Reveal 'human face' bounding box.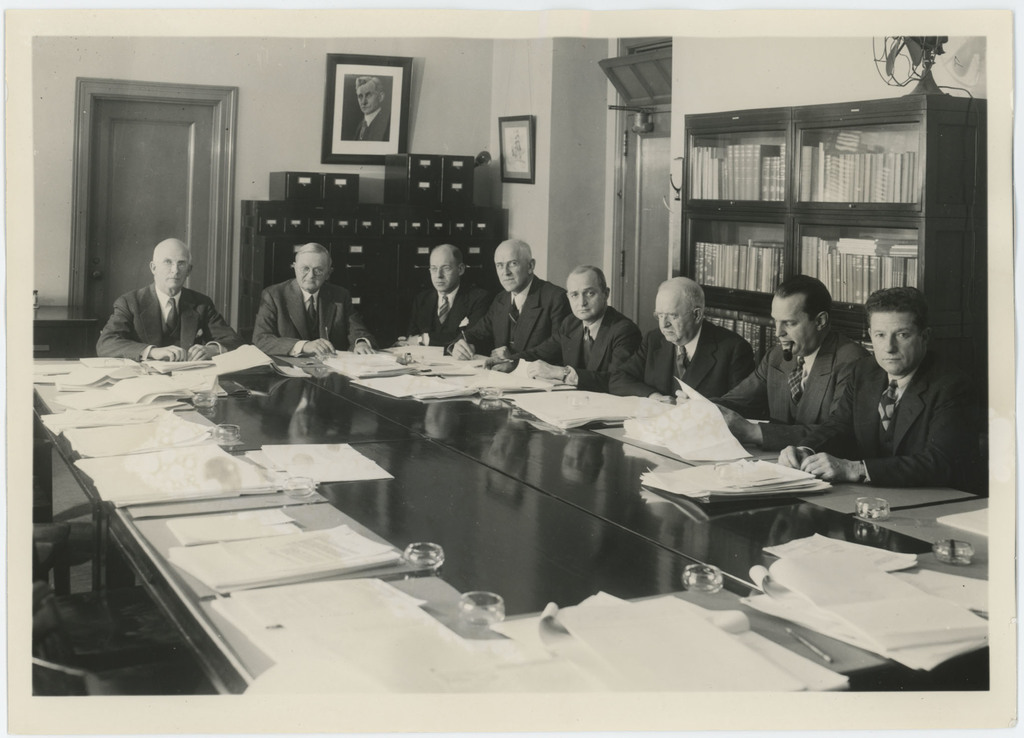
Revealed: [left=428, top=254, right=461, bottom=290].
